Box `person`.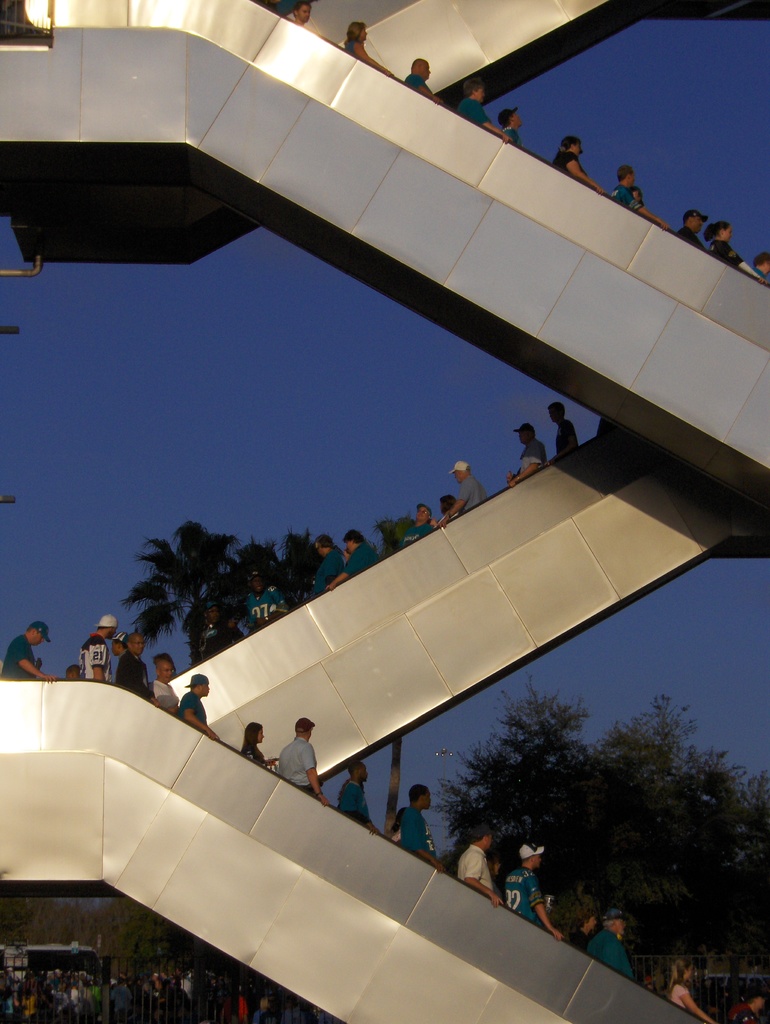
<bbox>502, 106, 529, 150</bbox>.
